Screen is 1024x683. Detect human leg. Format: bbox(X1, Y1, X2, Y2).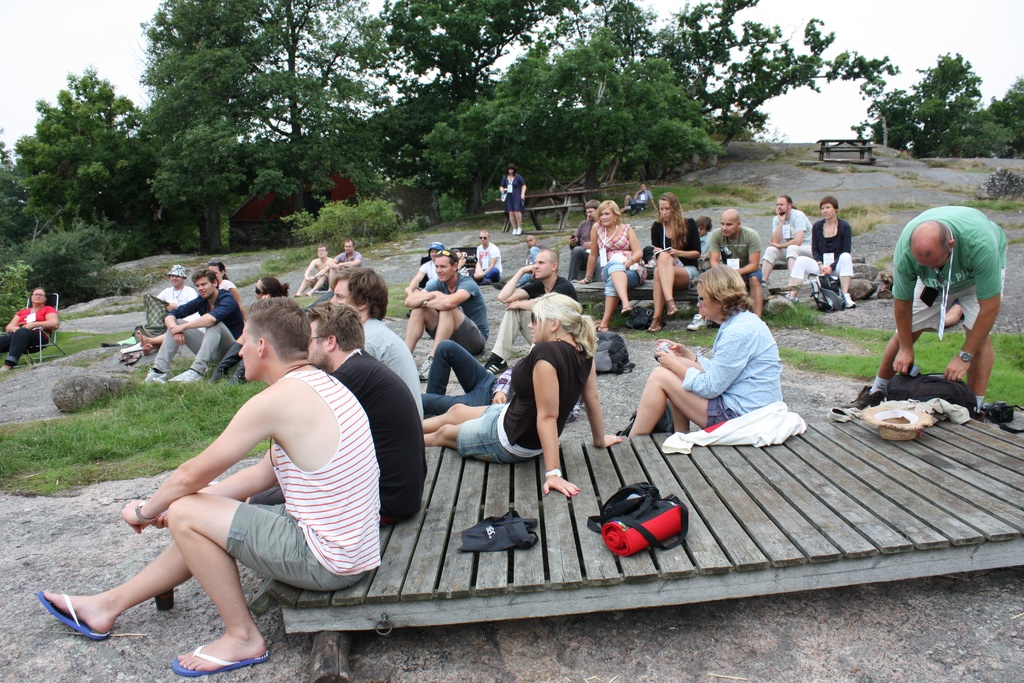
bbox(836, 250, 854, 309).
